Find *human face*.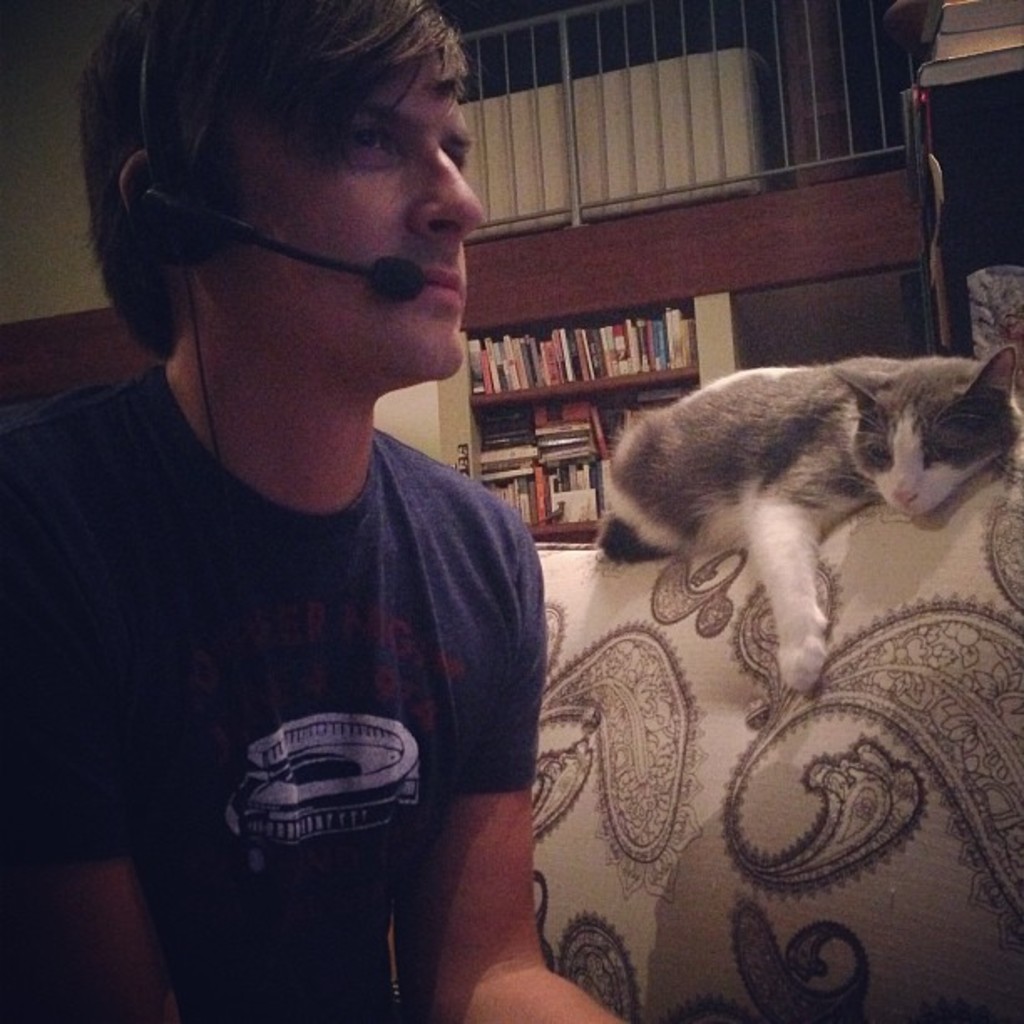
region(207, 25, 492, 383).
